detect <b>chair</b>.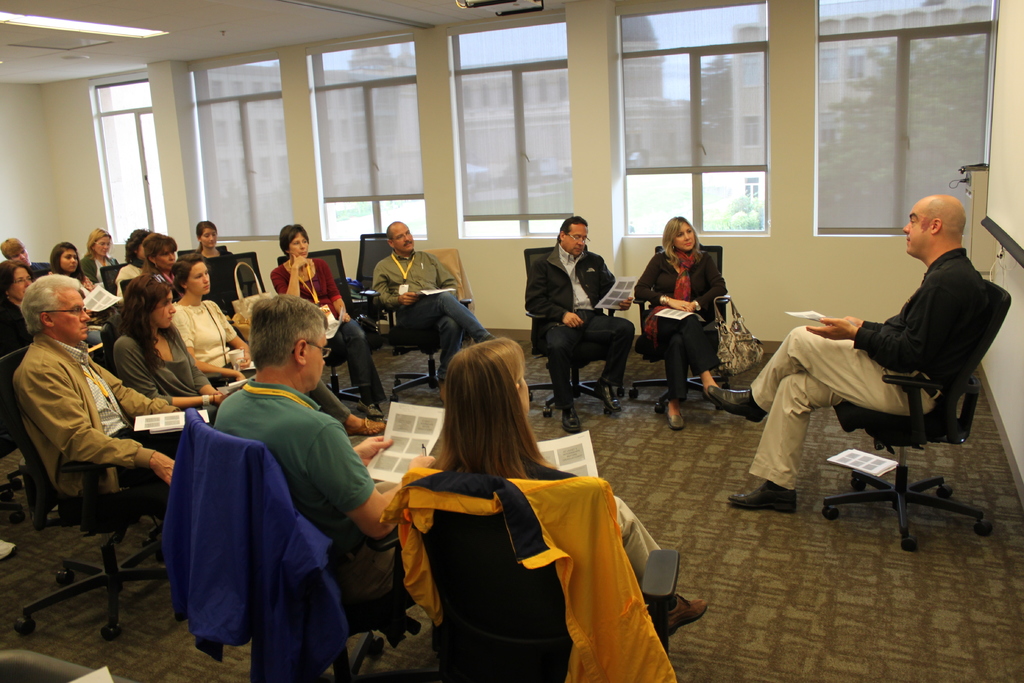
Detected at region(627, 241, 735, 415).
